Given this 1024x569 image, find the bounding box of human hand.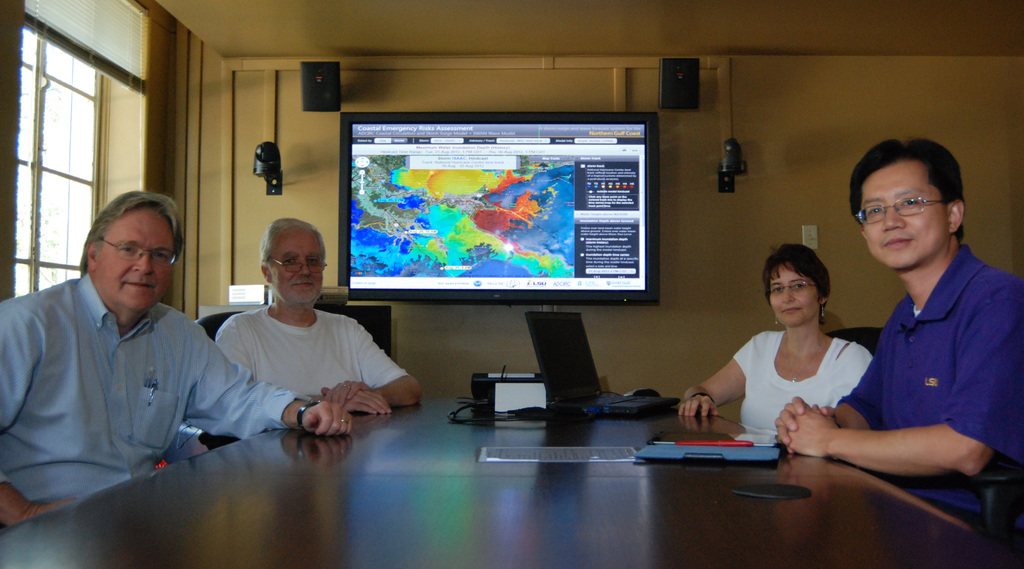
left=319, top=379, right=374, bottom=406.
